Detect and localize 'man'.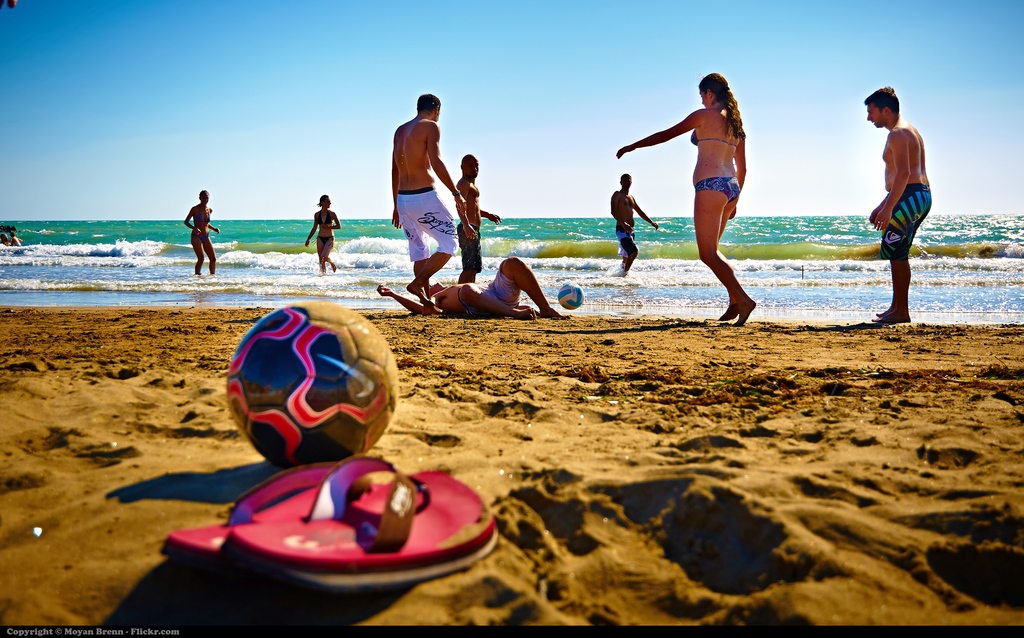
Localized at crop(454, 151, 502, 282).
